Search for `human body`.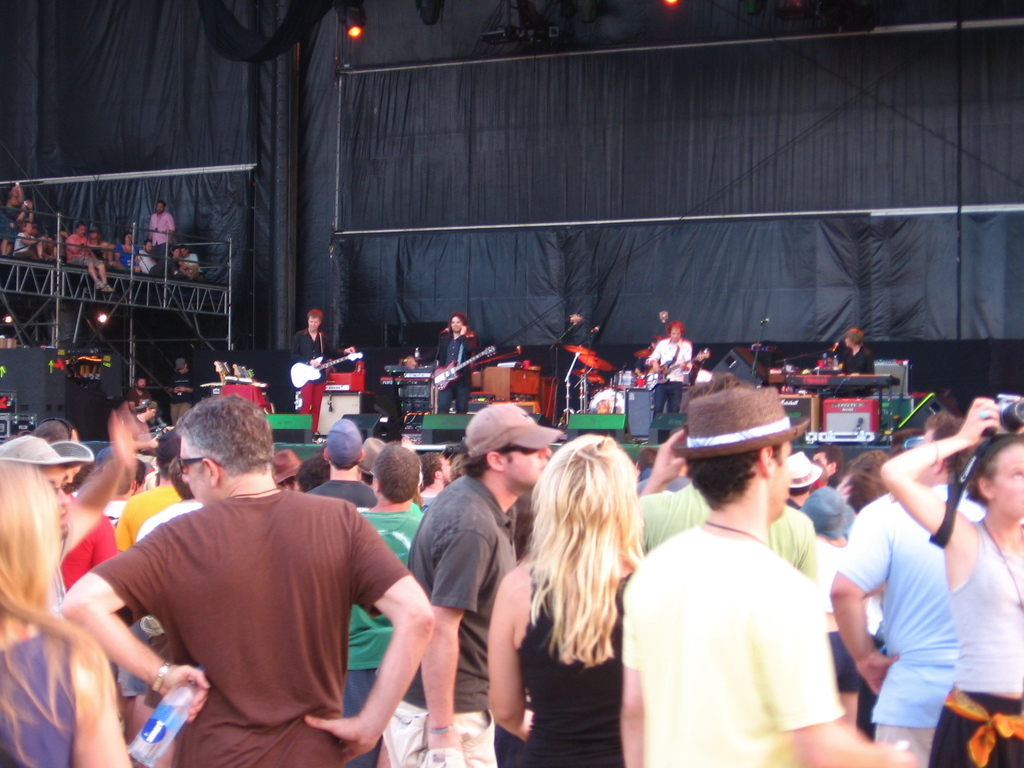
Found at rect(418, 451, 449, 506).
